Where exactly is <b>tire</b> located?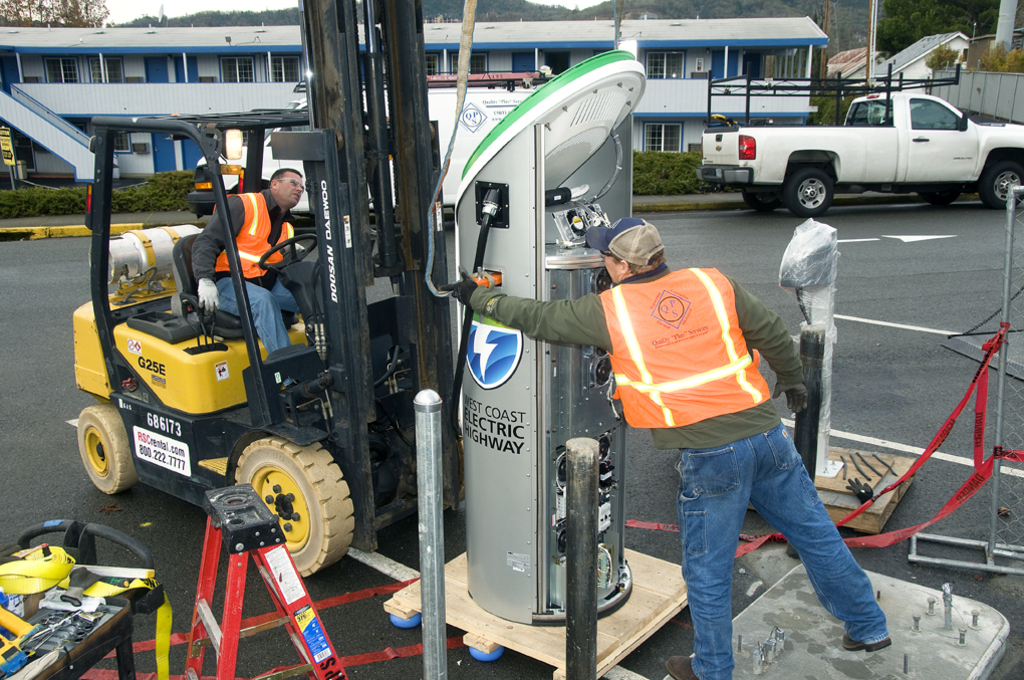
Its bounding box is 744,190,780,211.
